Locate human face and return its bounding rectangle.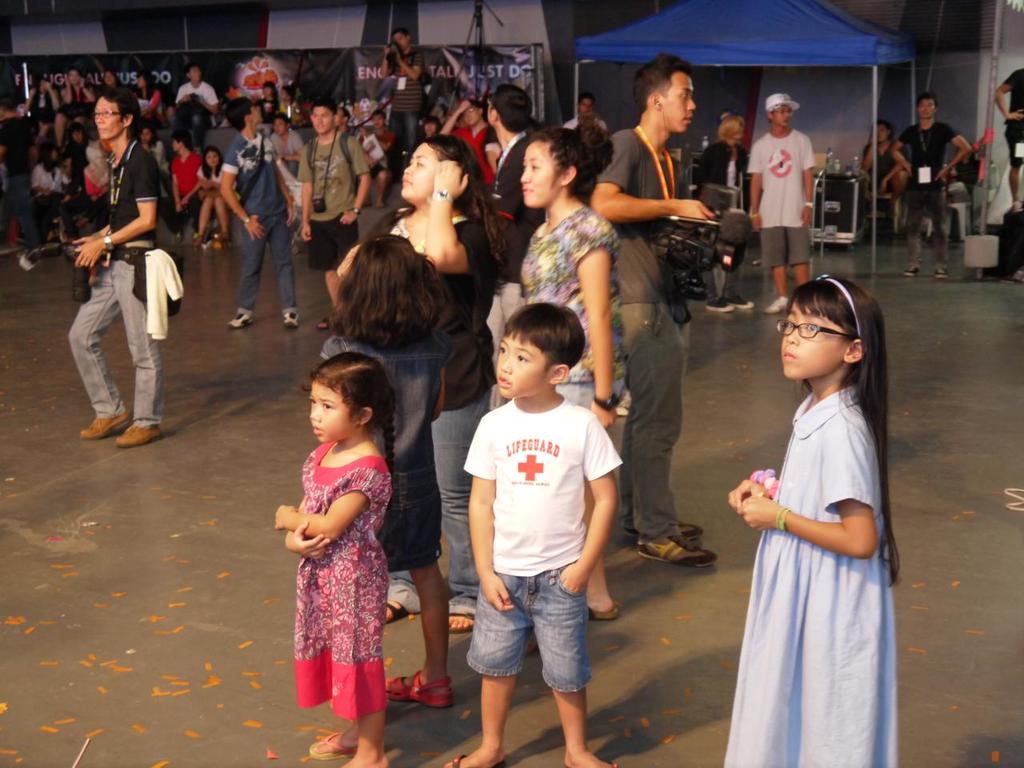
box=[496, 330, 548, 398].
